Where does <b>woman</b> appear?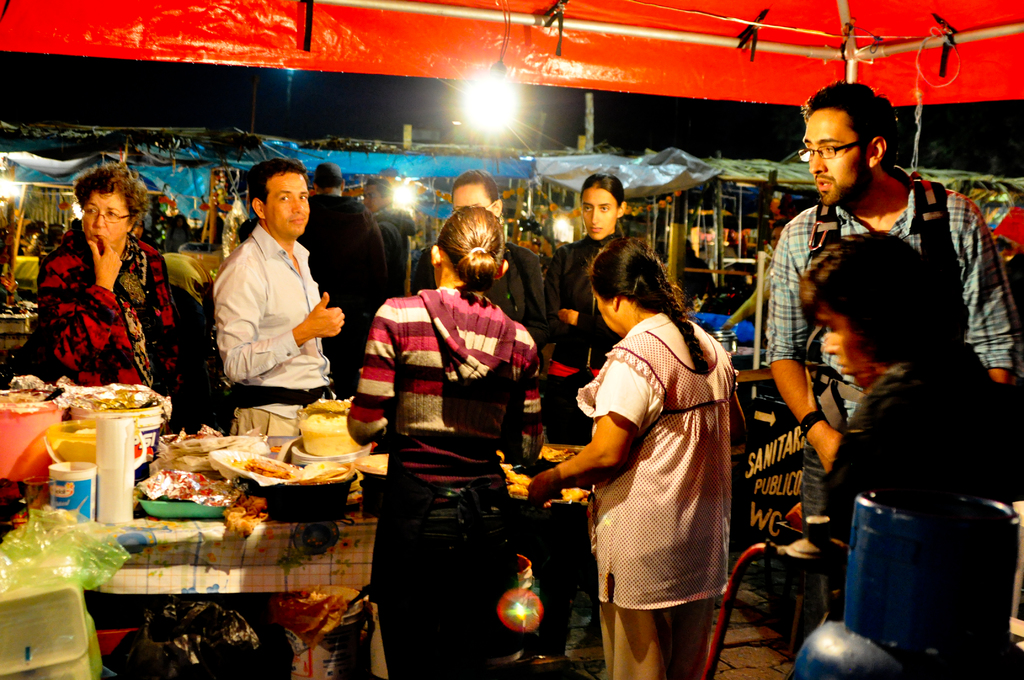
Appears at 344,204,543,679.
